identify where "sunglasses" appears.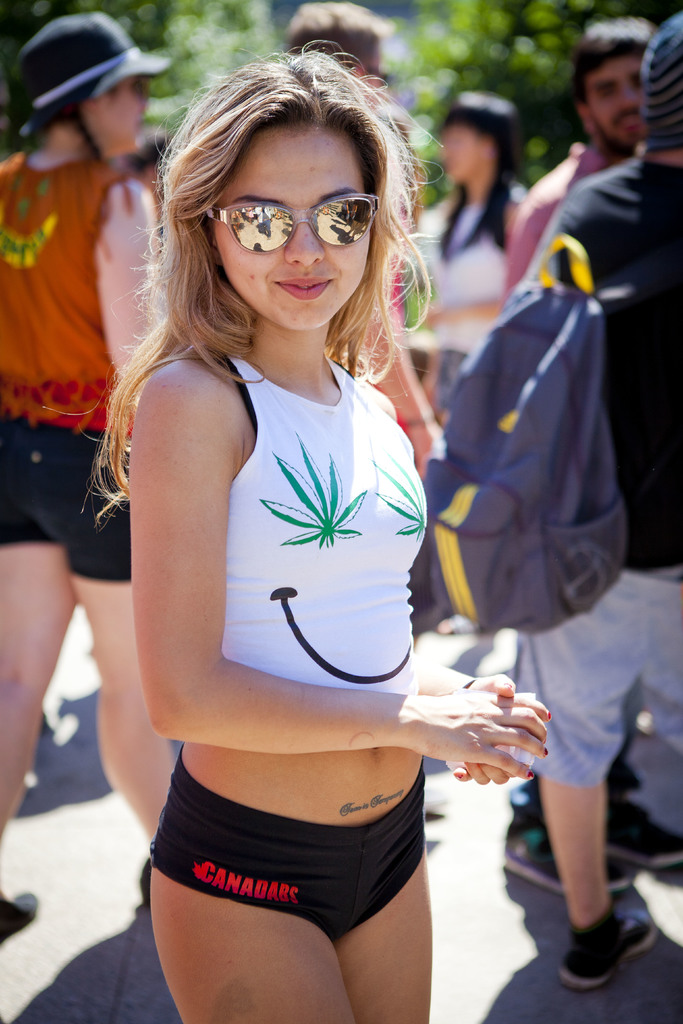
Appears at select_region(211, 195, 379, 251).
